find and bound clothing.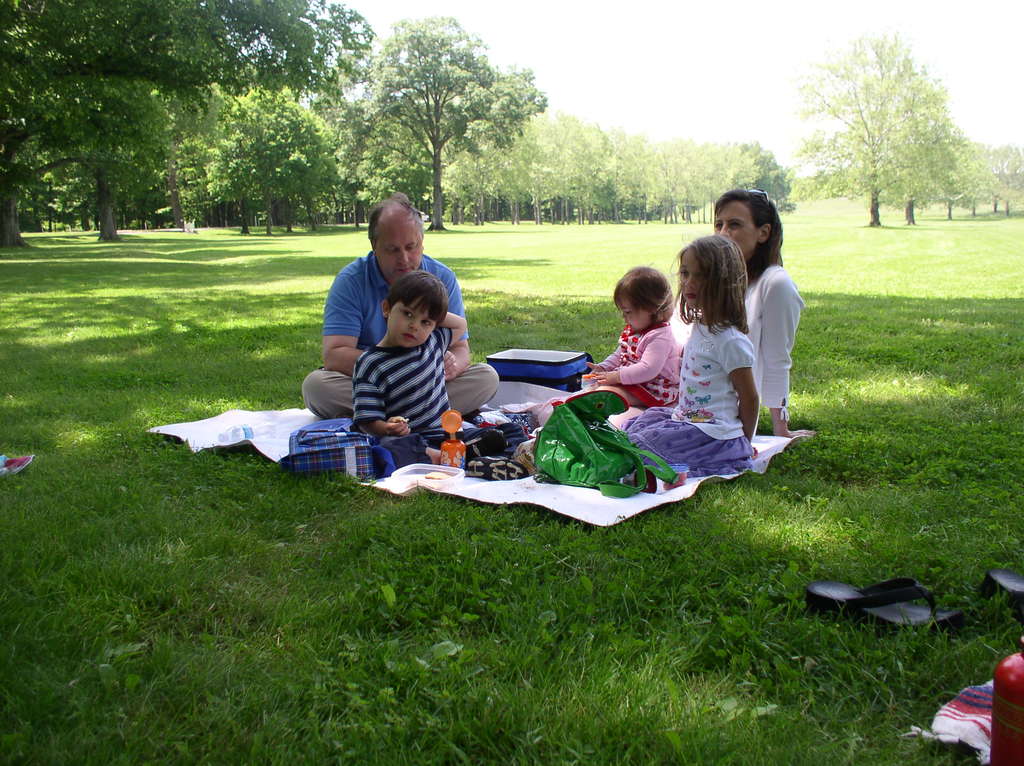
Bound: bbox(729, 258, 800, 439).
